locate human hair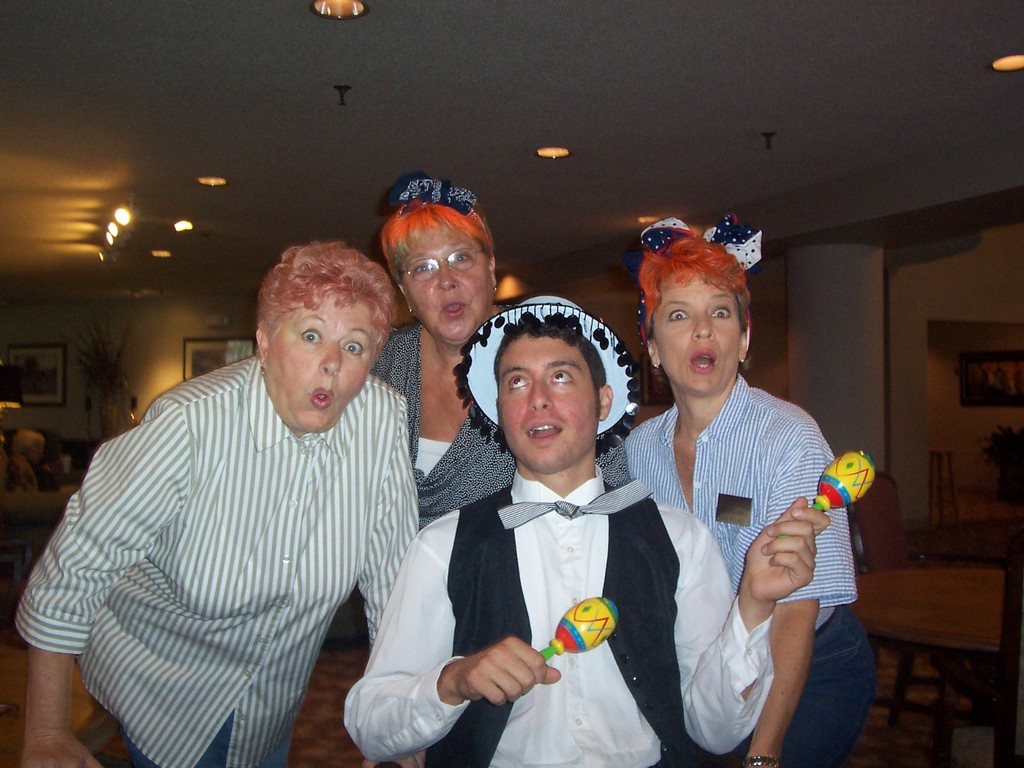
(left=255, top=236, right=404, bottom=360)
